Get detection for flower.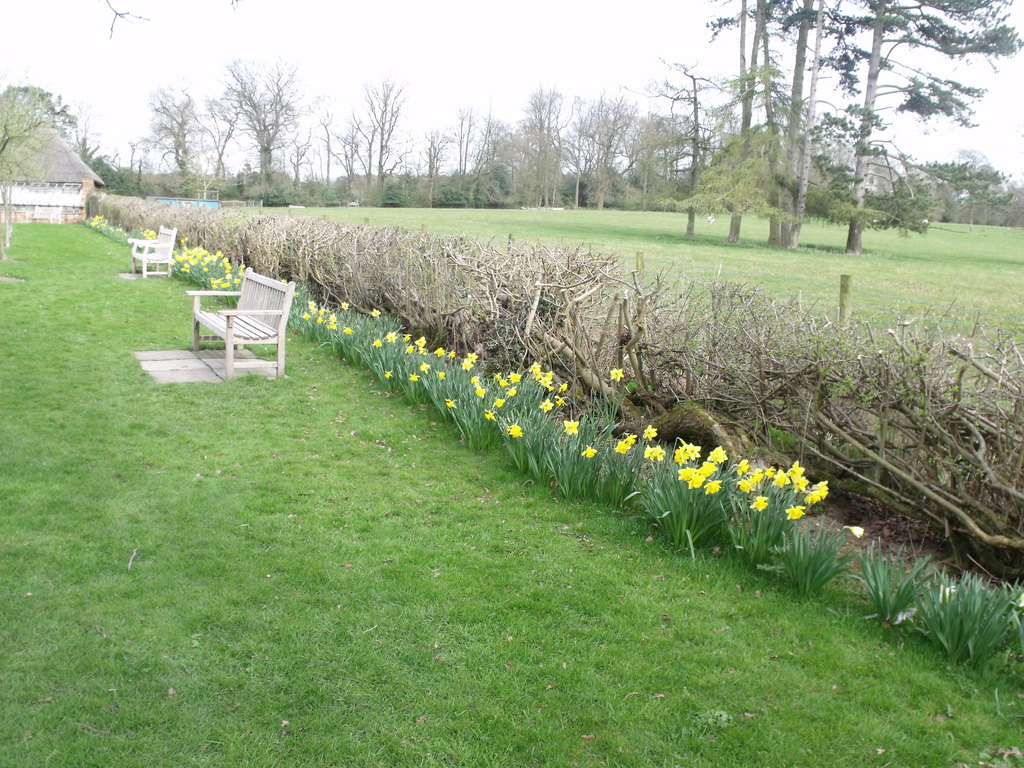
Detection: (531, 359, 540, 372).
